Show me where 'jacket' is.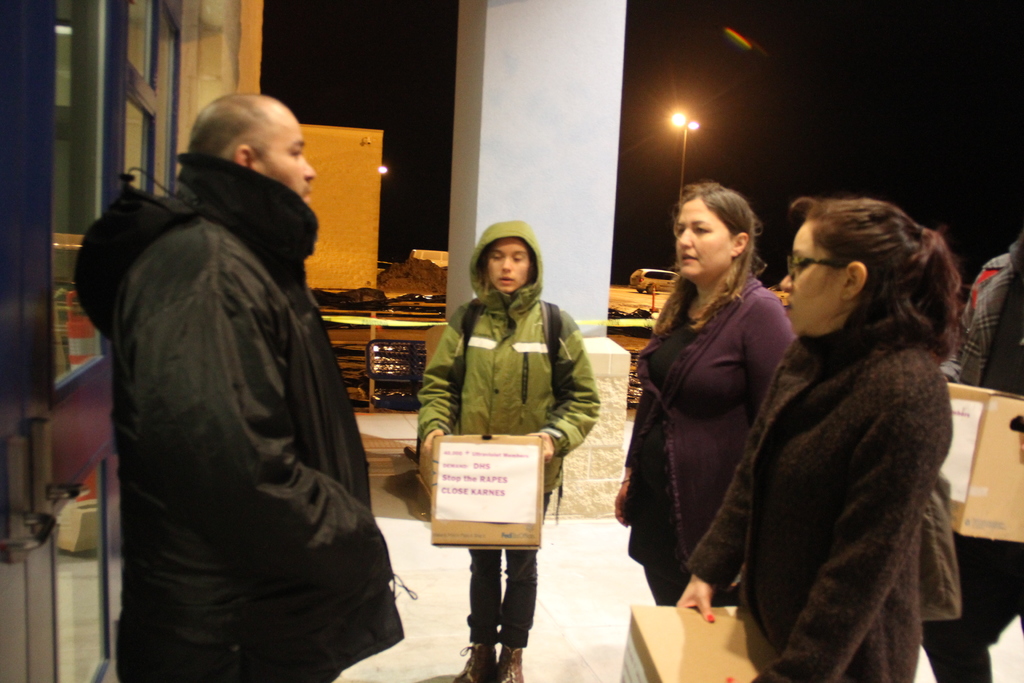
'jacket' is at select_region(71, 126, 424, 680).
